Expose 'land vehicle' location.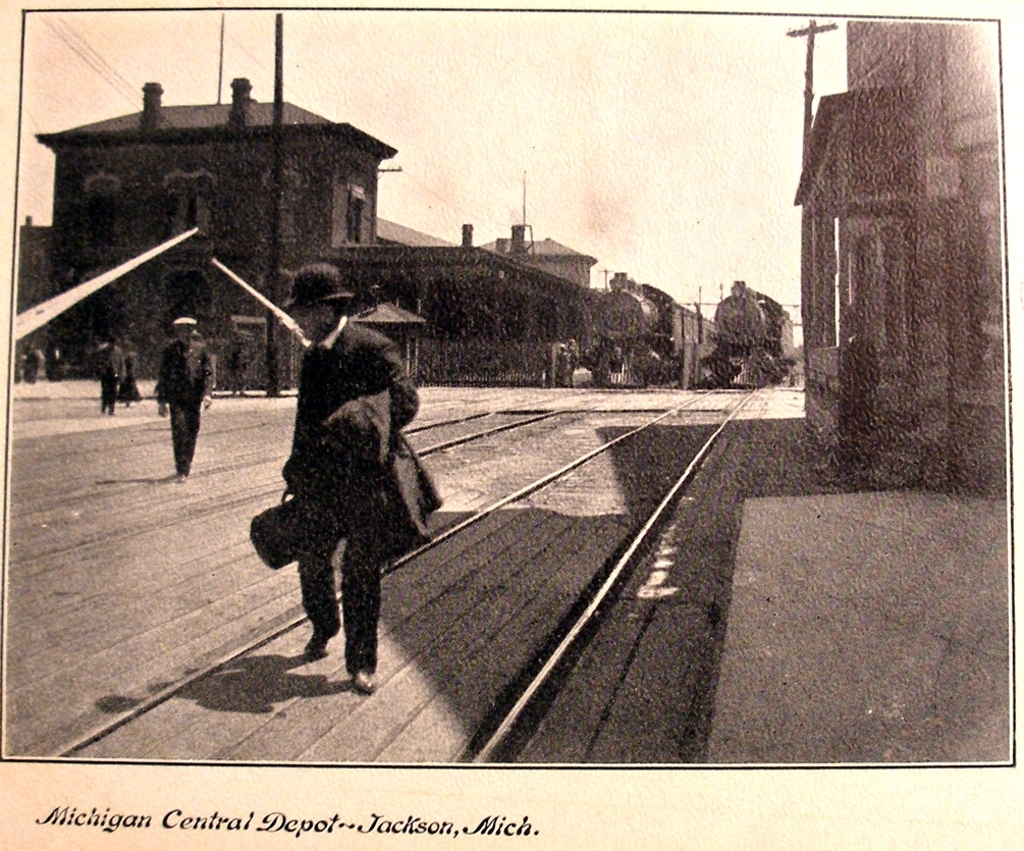
Exposed at x1=584, y1=266, x2=714, y2=389.
